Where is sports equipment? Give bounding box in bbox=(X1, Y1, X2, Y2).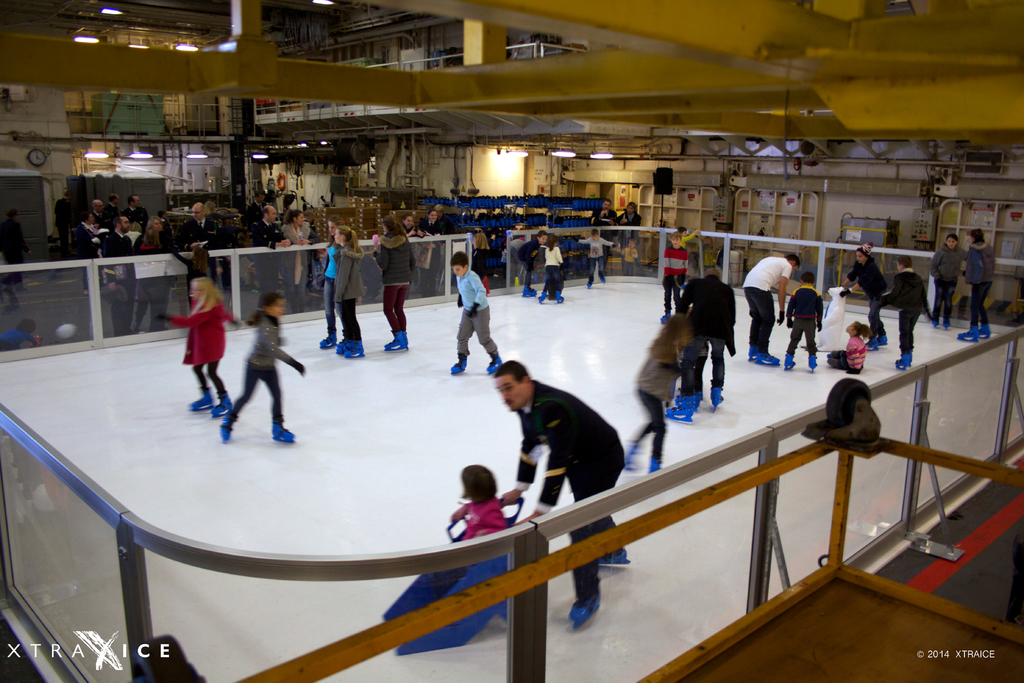
bbox=(667, 399, 696, 424).
